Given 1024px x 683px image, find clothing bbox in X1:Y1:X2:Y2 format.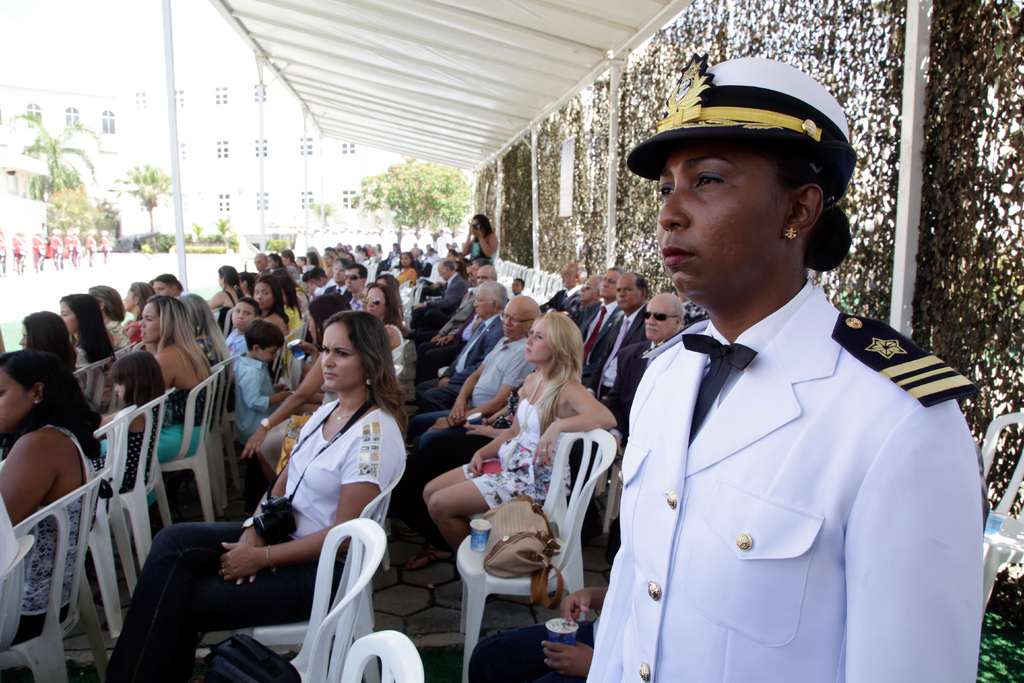
30:233:42:266.
